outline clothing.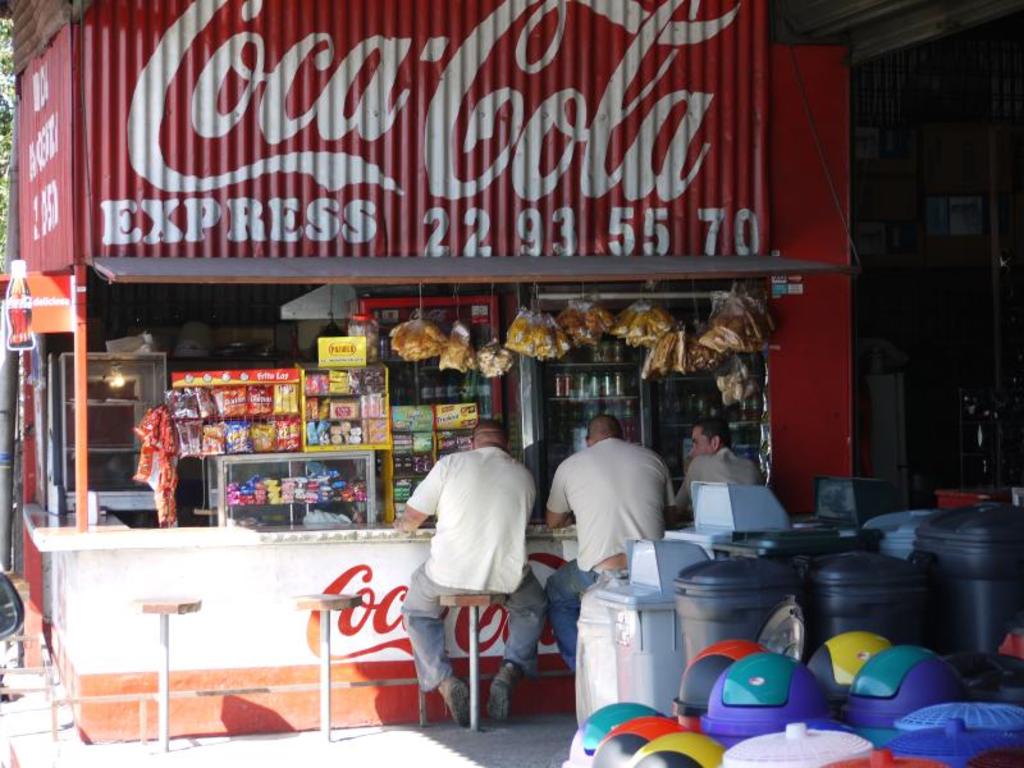
Outline: [412,422,536,696].
